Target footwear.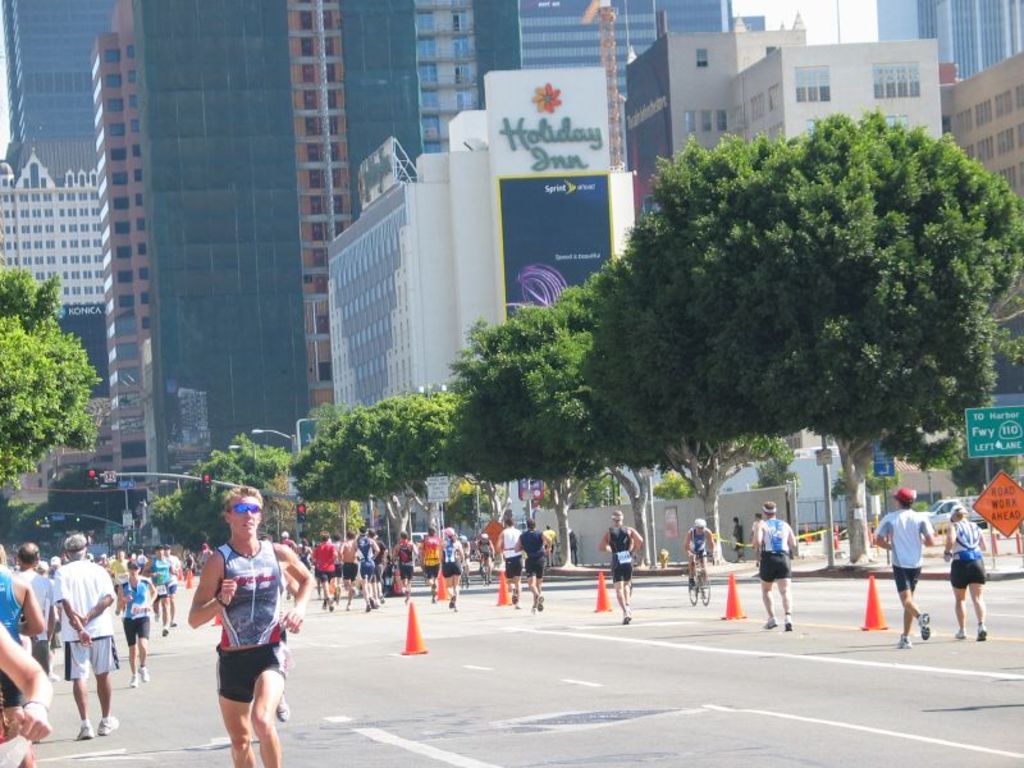
Target region: 73,724,93,742.
